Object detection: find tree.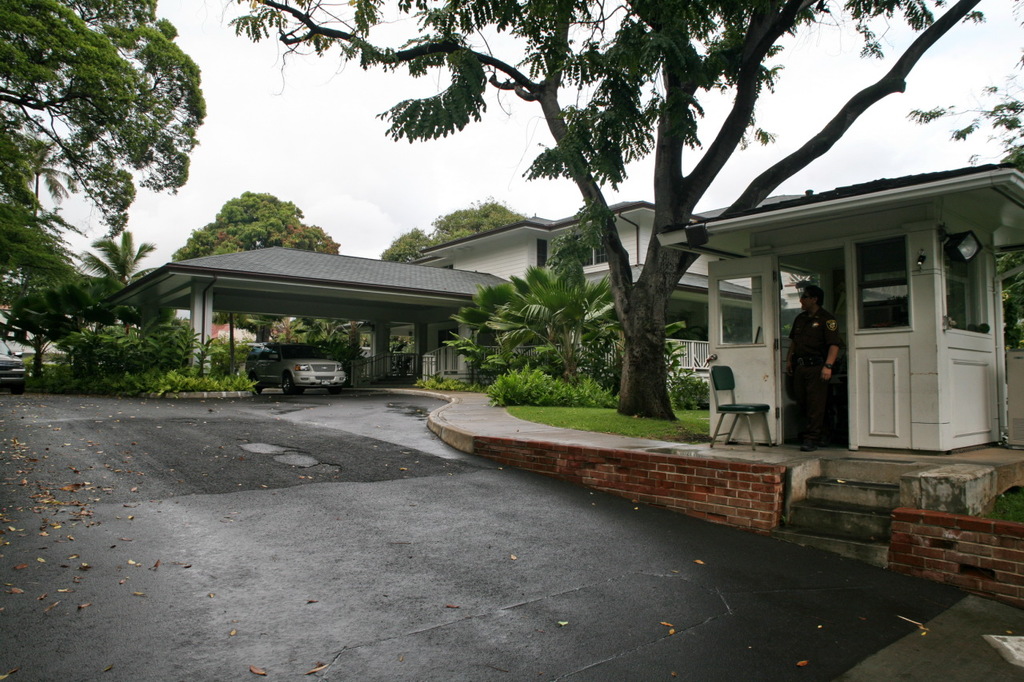
[374,189,539,261].
